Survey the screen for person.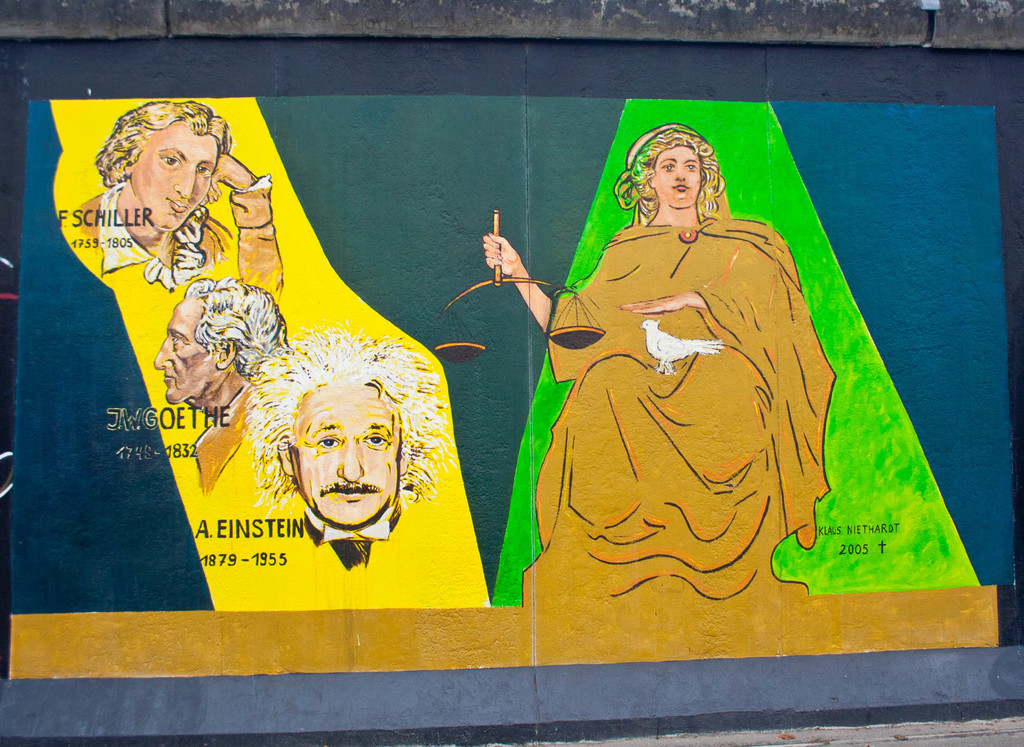
Survey found: x1=152 y1=272 x2=291 y2=495.
